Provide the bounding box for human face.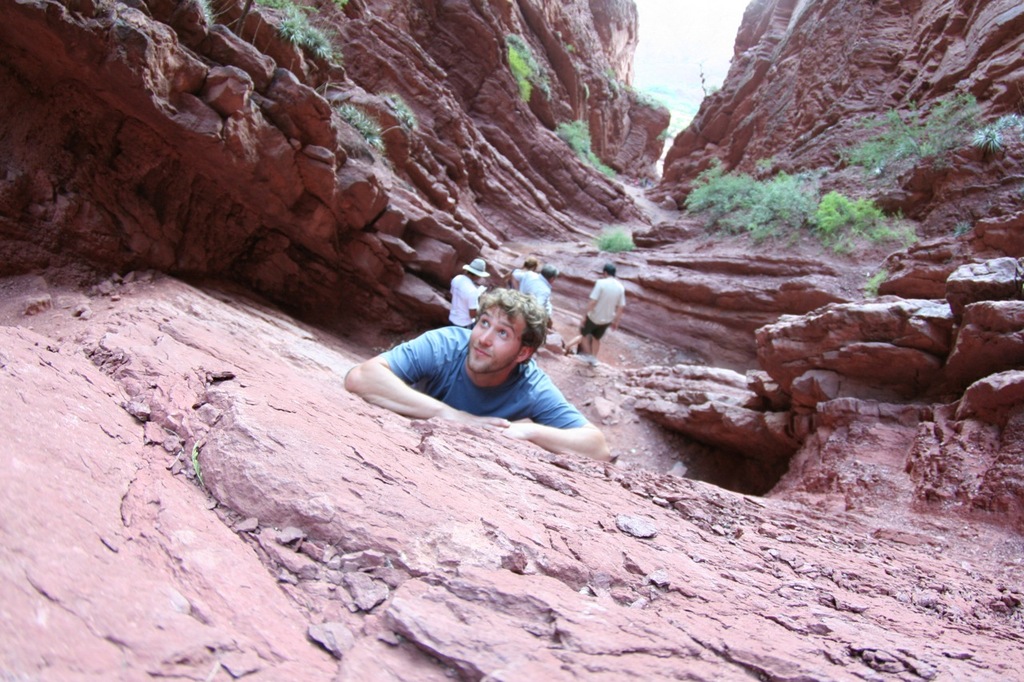
x1=468 y1=301 x2=525 y2=378.
